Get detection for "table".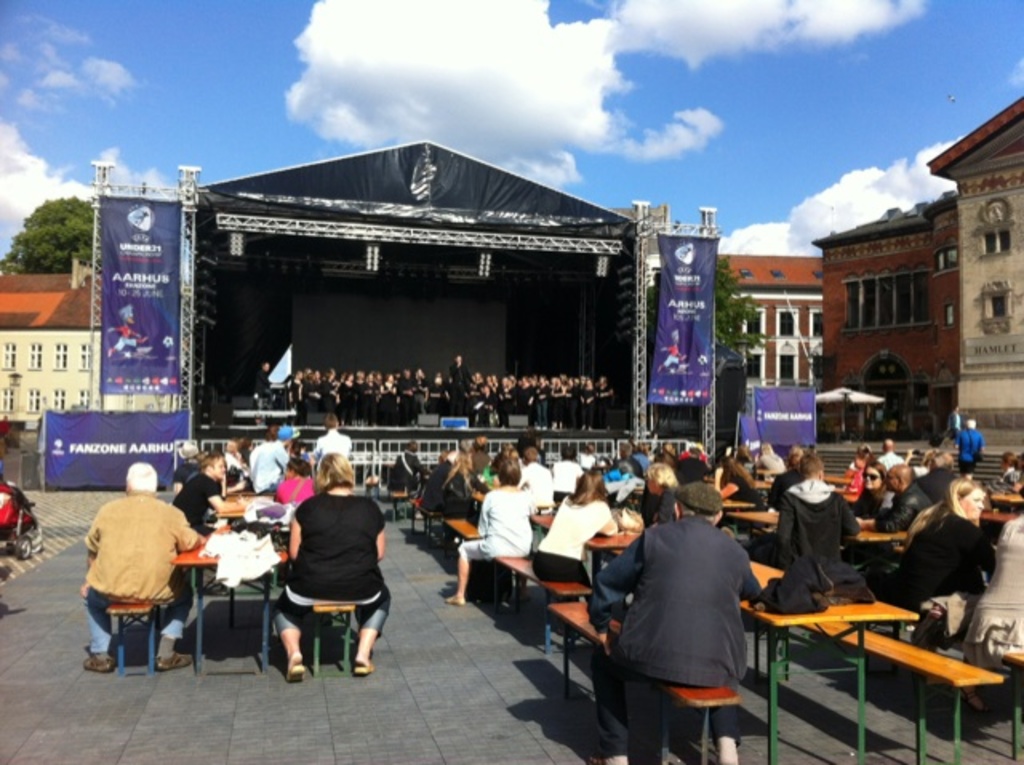
Detection: 211,488,286,522.
